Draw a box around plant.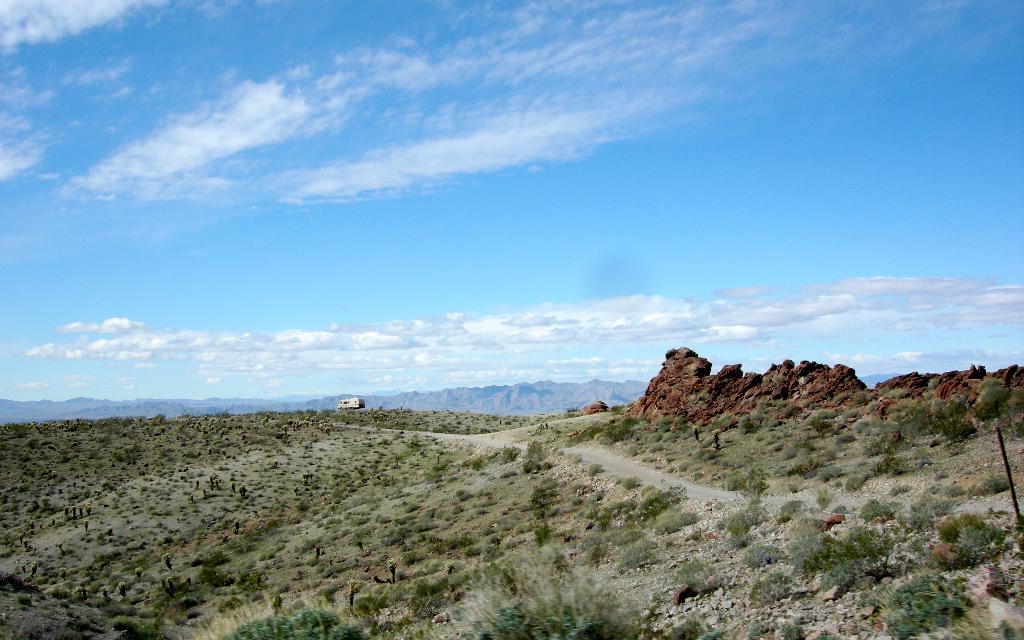
pyautogui.locateOnScreen(712, 456, 718, 463).
